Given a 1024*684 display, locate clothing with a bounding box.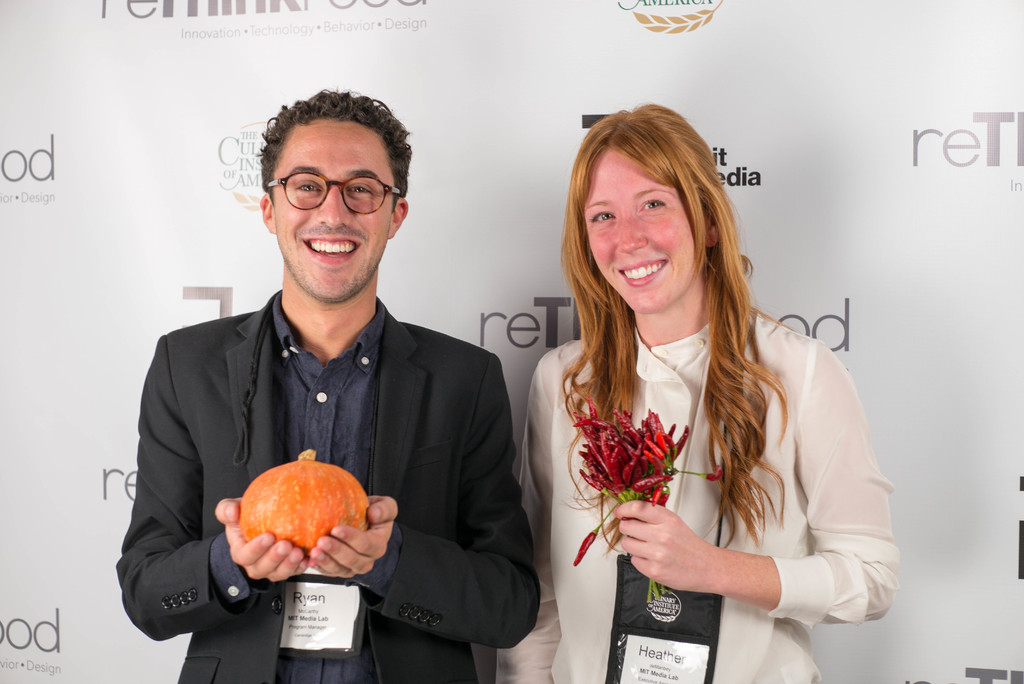
Located: rect(115, 286, 541, 683).
